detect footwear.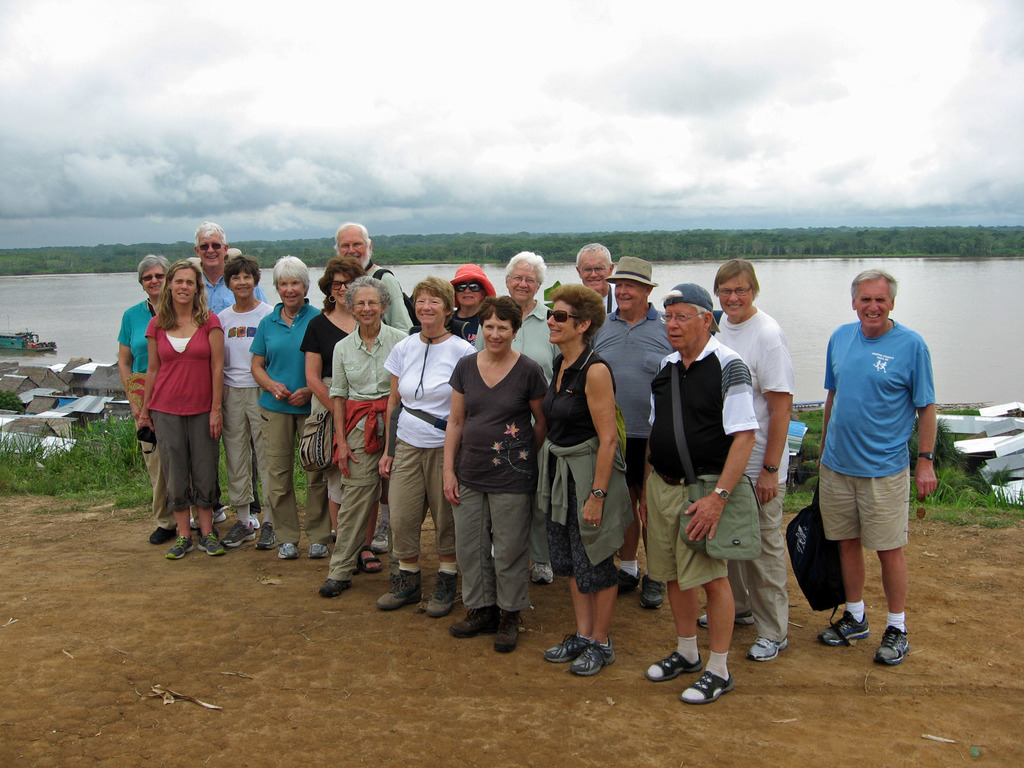
Detected at [x1=355, y1=547, x2=385, y2=577].
